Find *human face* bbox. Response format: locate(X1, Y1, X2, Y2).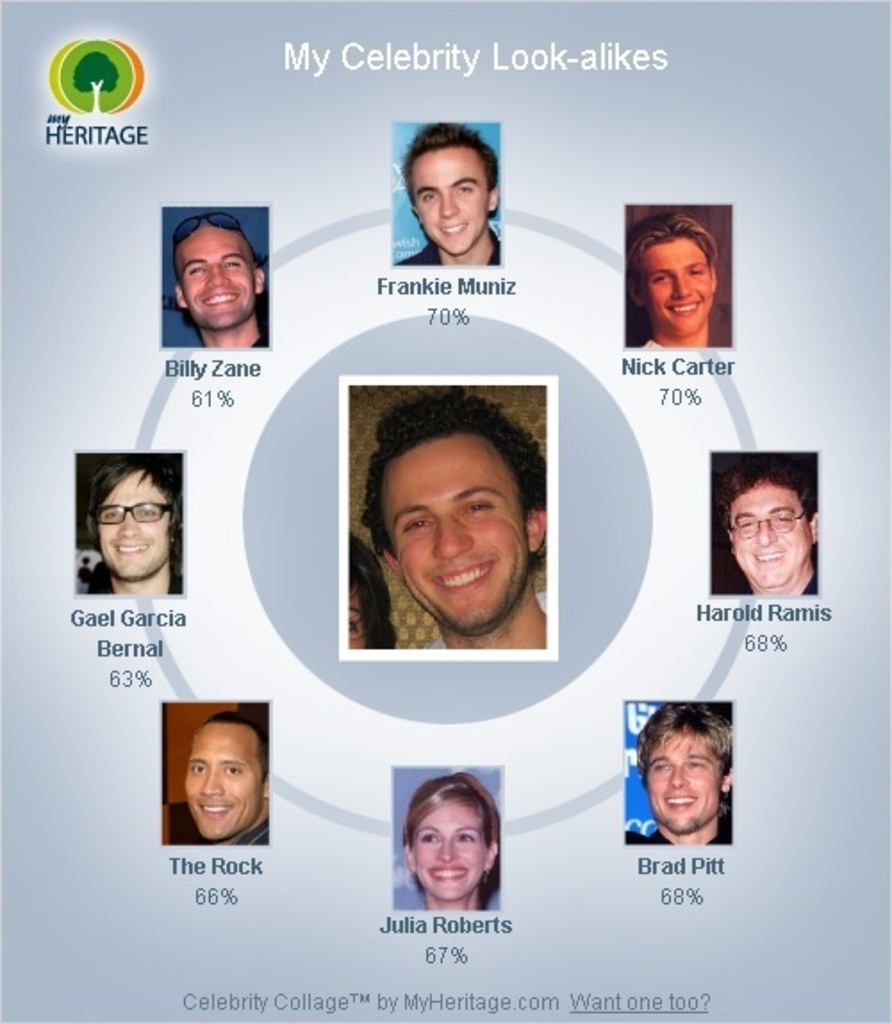
locate(409, 143, 492, 253).
